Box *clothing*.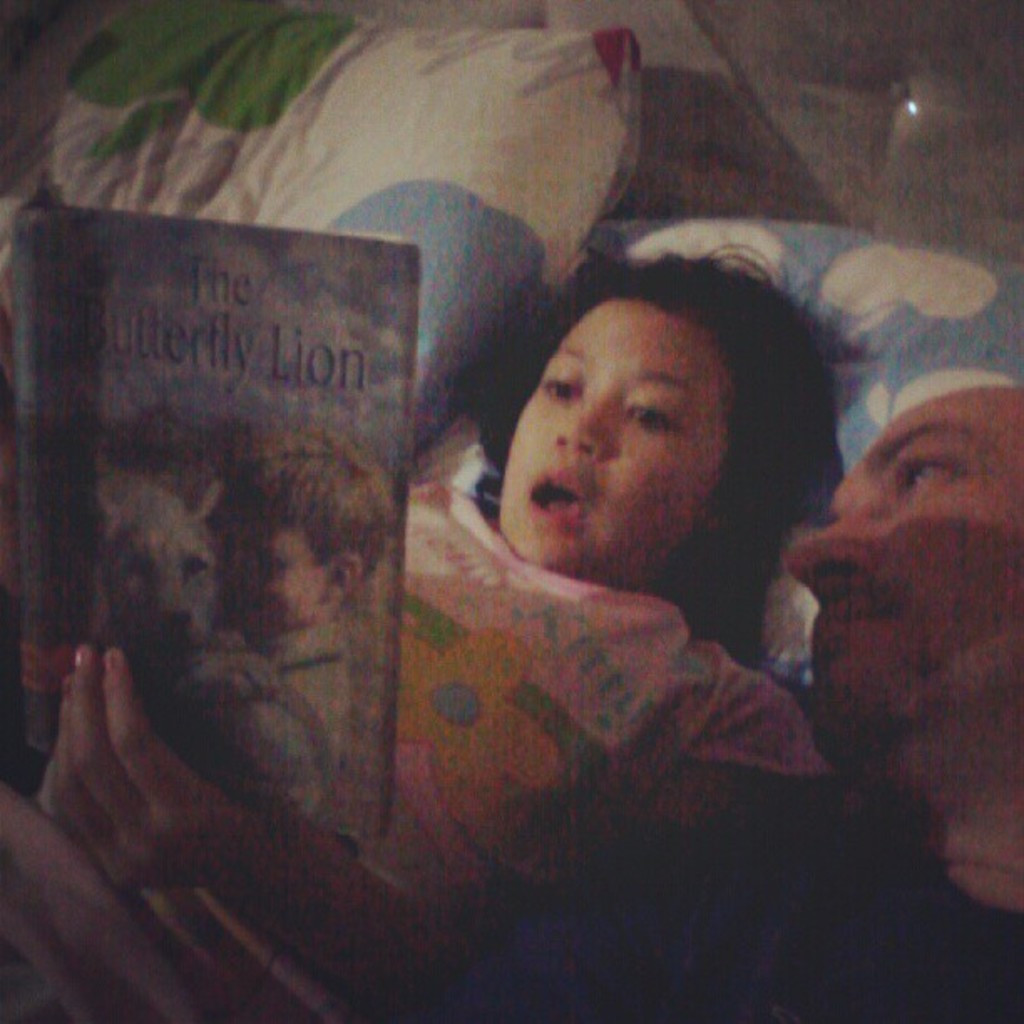
pyautogui.locateOnScreen(415, 805, 1022, 1022).
